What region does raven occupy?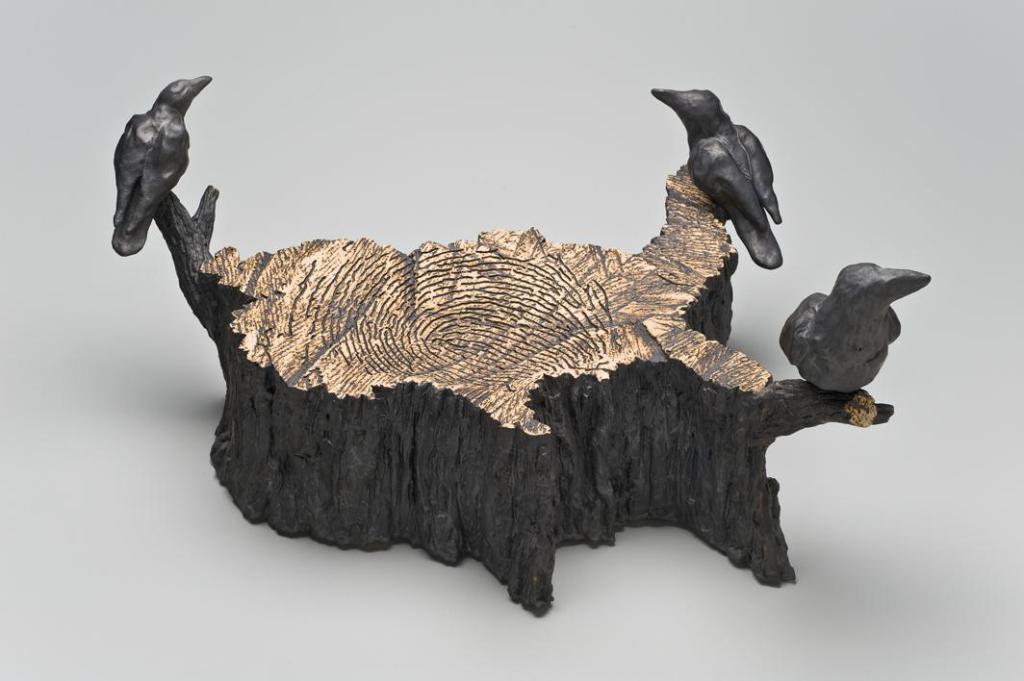
663:87:787:274.
